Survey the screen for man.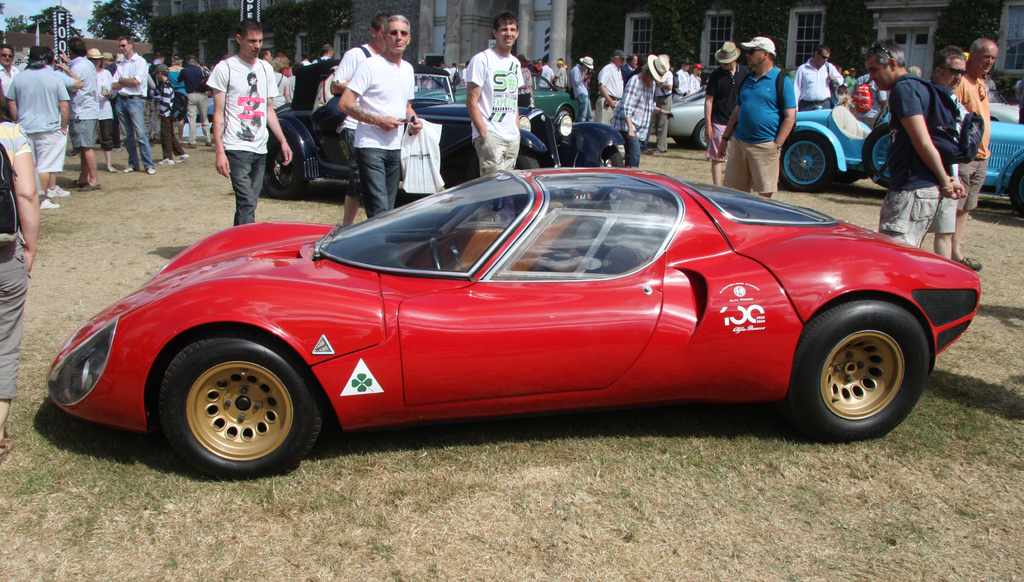
Survey found: bbox=[598, 49, 628, 125].
